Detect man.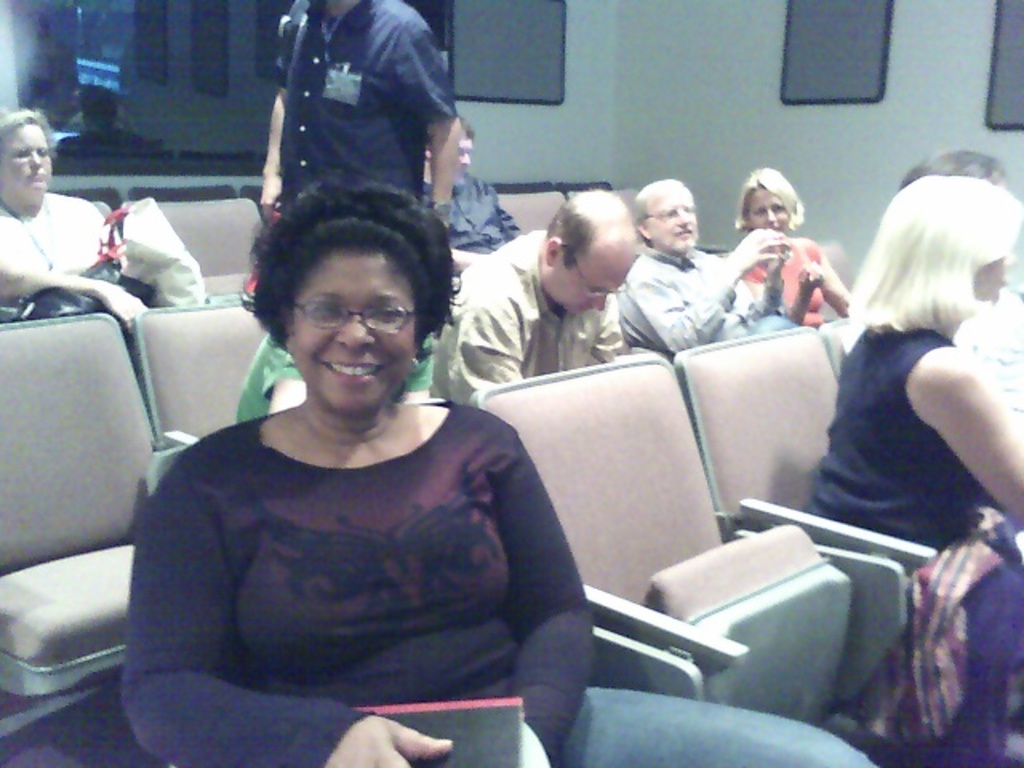
Detected at select_region(430, 117, 518, 256).
